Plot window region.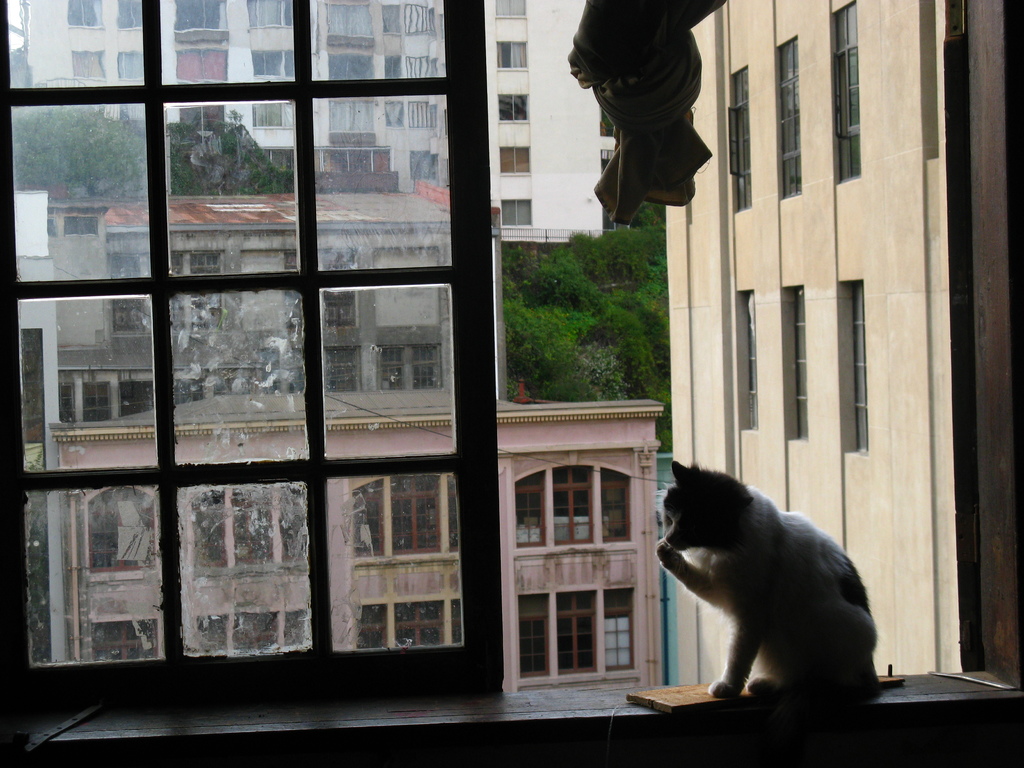
Plotted at <bbox>89, 486, 157, 575</bbox>.
